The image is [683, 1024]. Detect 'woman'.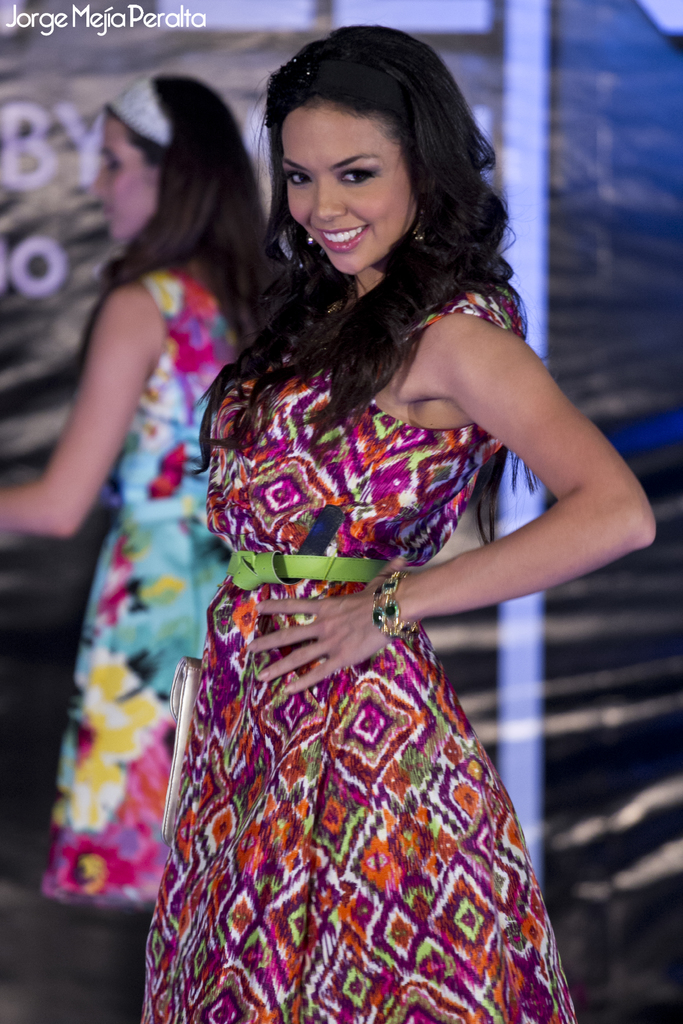
Detection: 96, 6, 644, 1023.
